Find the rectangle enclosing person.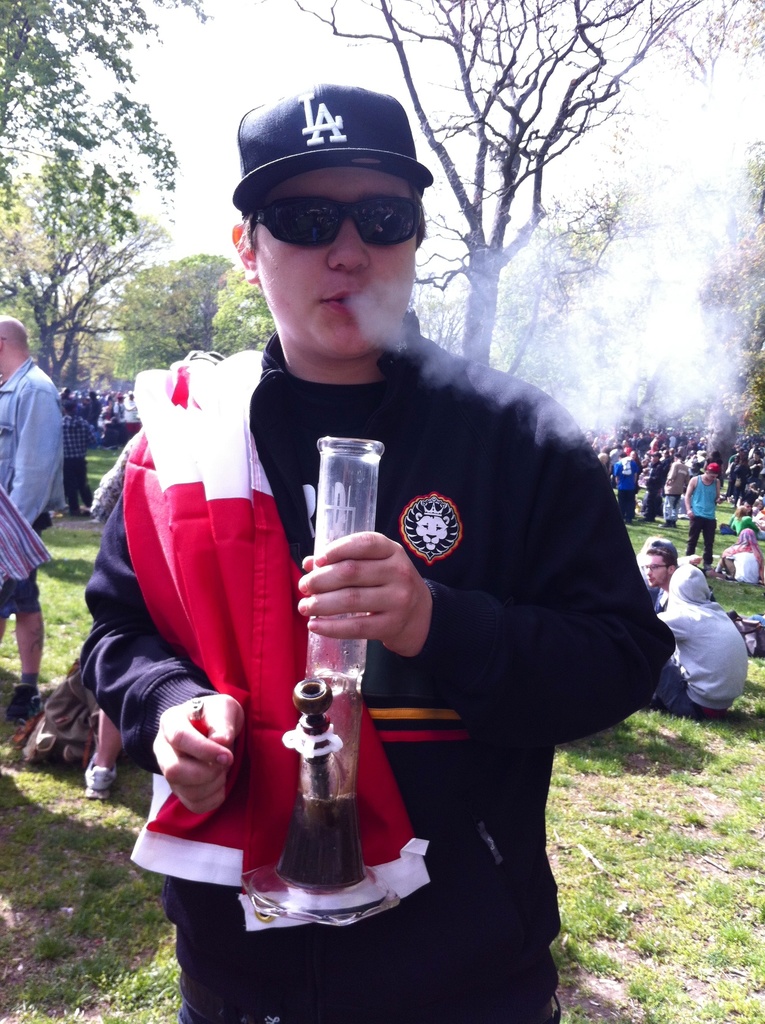
(x1=706, y1=522, x2=764, y2=589).
